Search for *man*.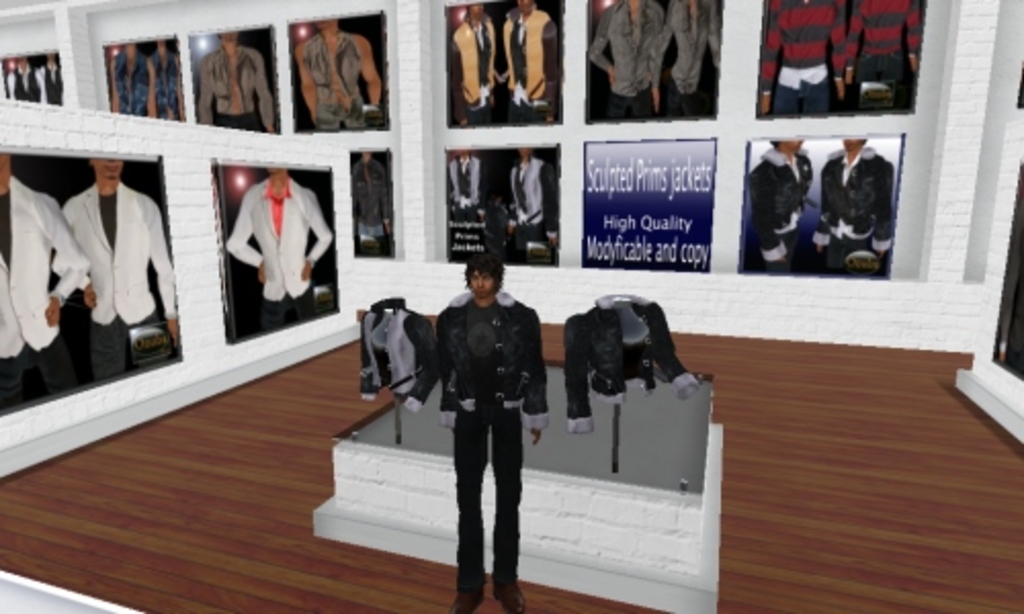
Found at left=819, top=133, right=893, bottom=289.
